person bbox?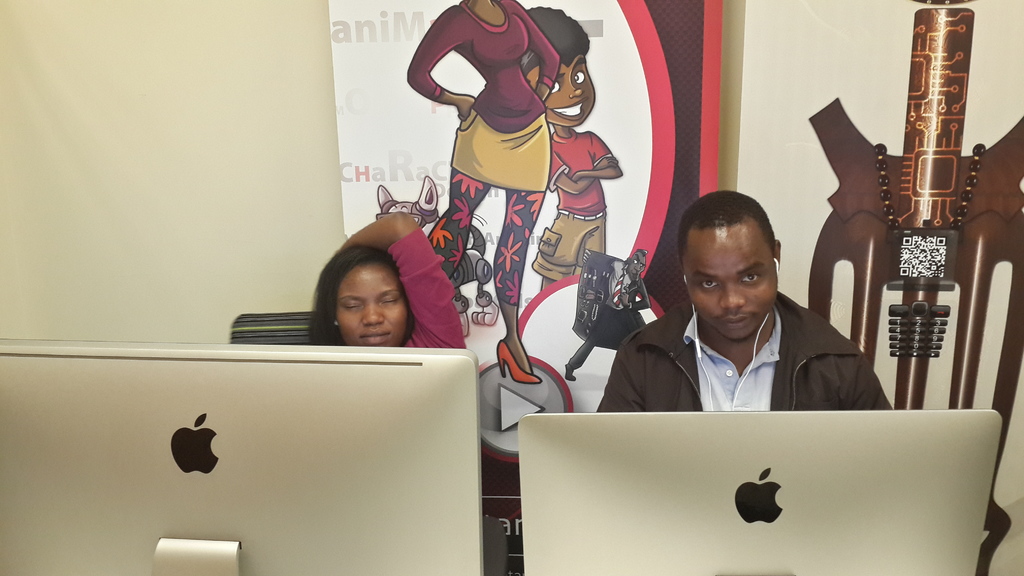
crop(306, 212, 465, 351)
